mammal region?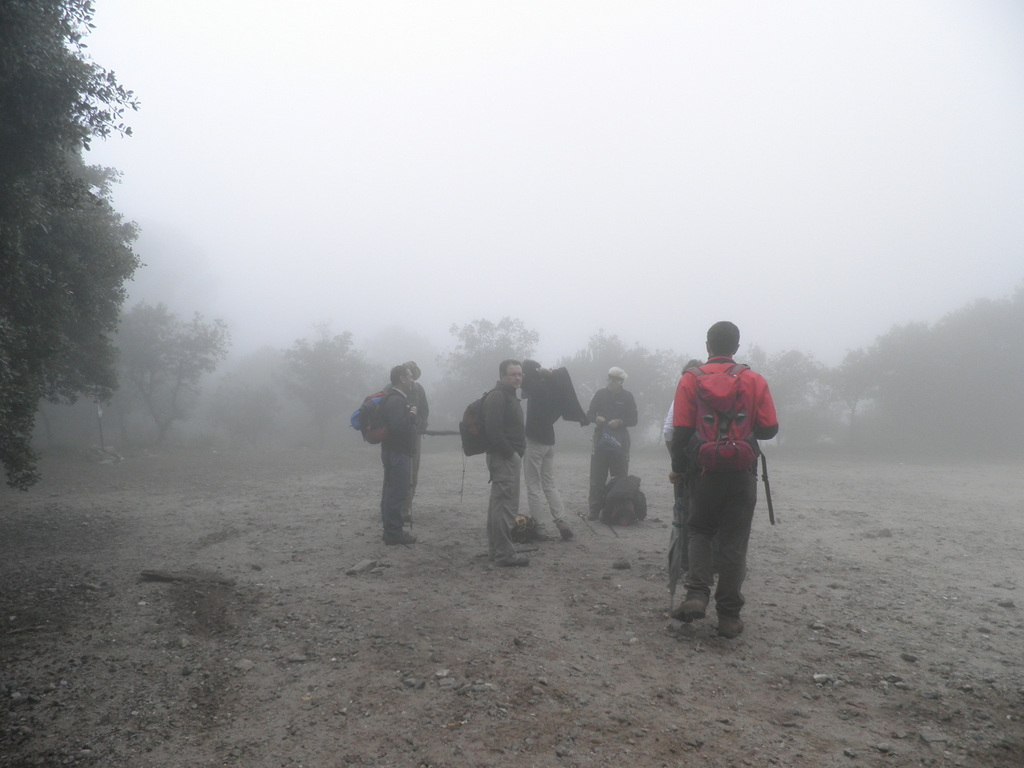
box=[380, 361, 431, 509]
